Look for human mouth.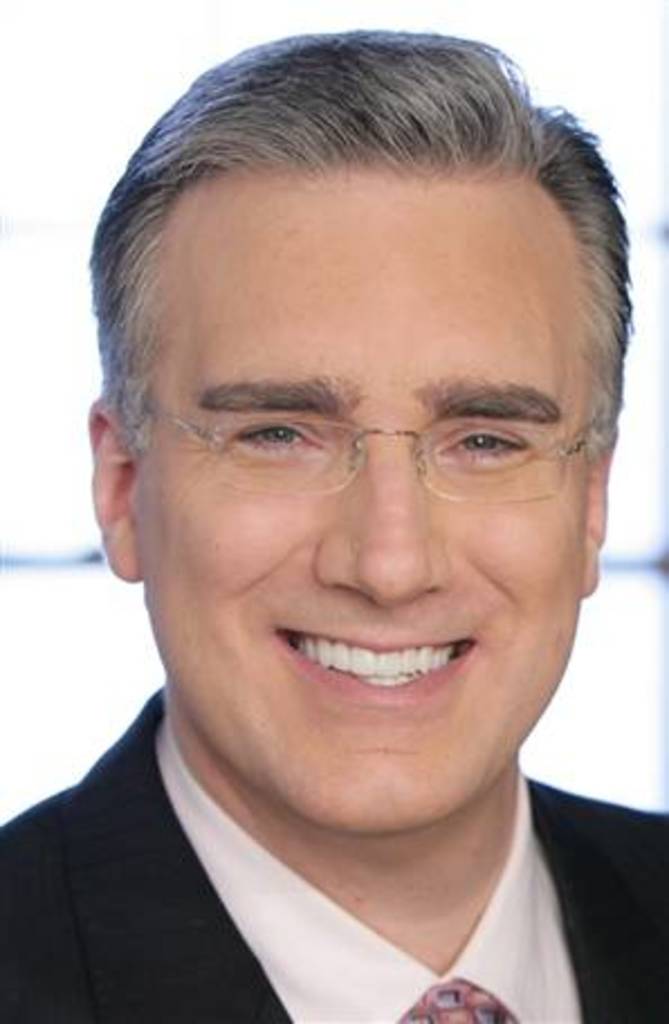
Found: {"x1": 236, "y1": 615, "x2": 492, "y2": 725}.
